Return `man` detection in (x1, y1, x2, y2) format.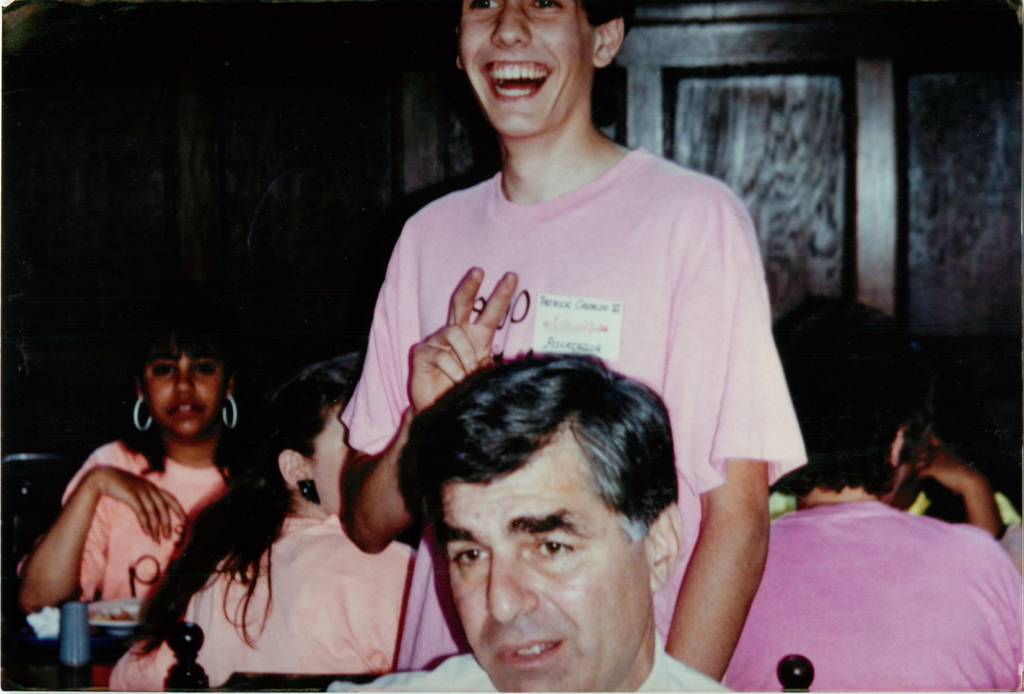
(335, 0, 812, 682).
